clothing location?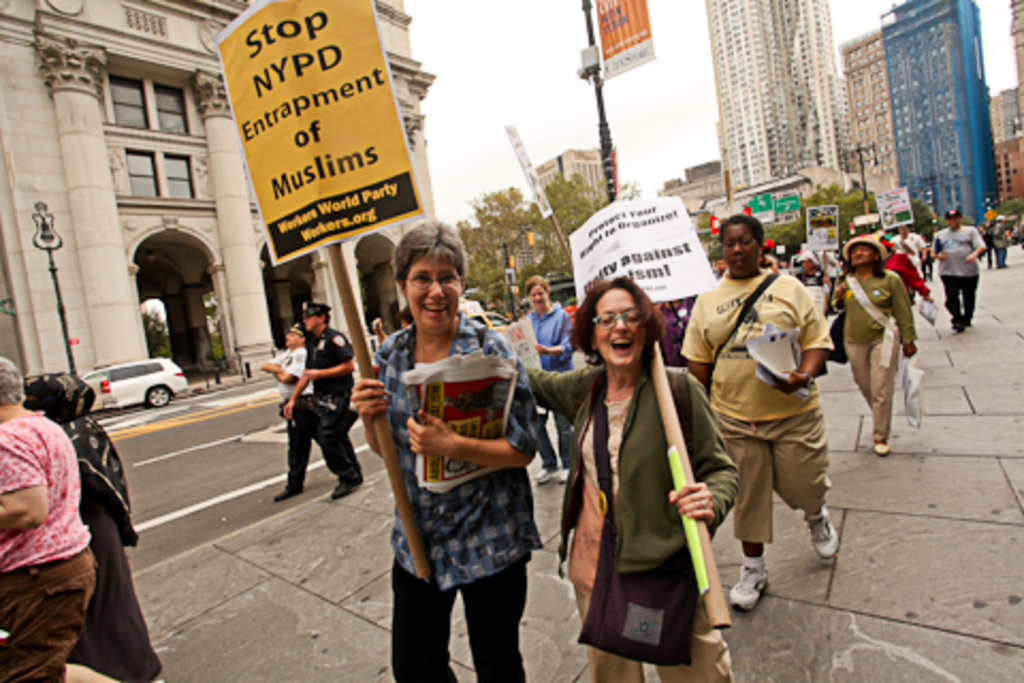
box(279, 348, 335, 487)
